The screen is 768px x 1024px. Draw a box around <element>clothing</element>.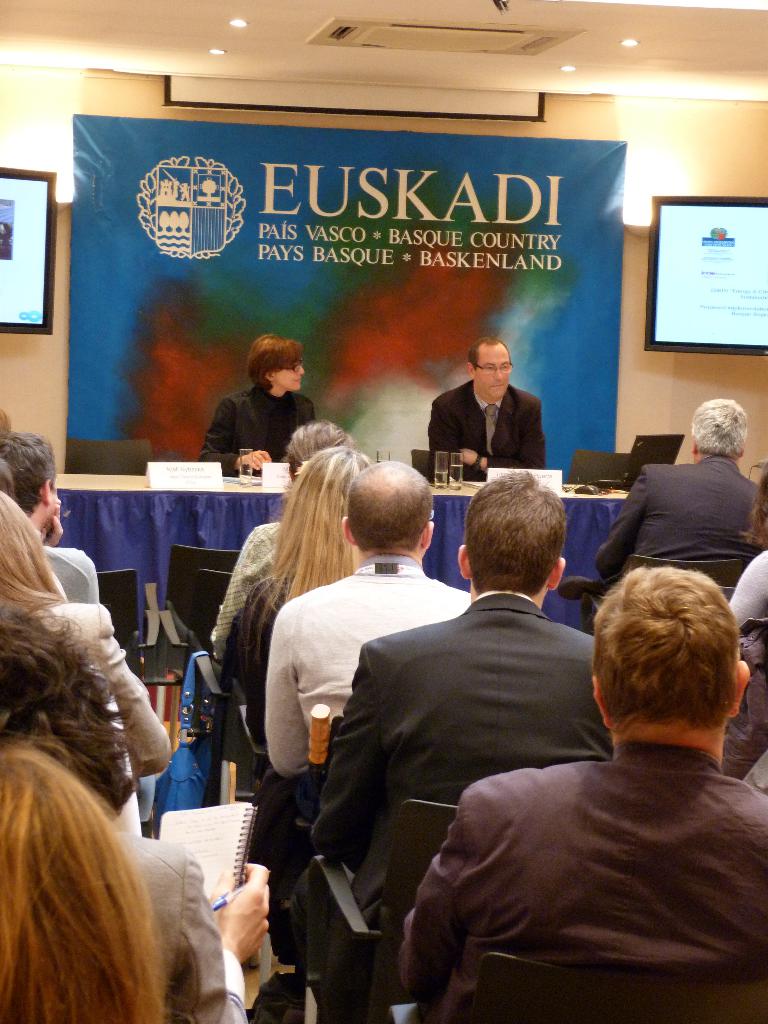
detection(33, 541, 100, 604).
